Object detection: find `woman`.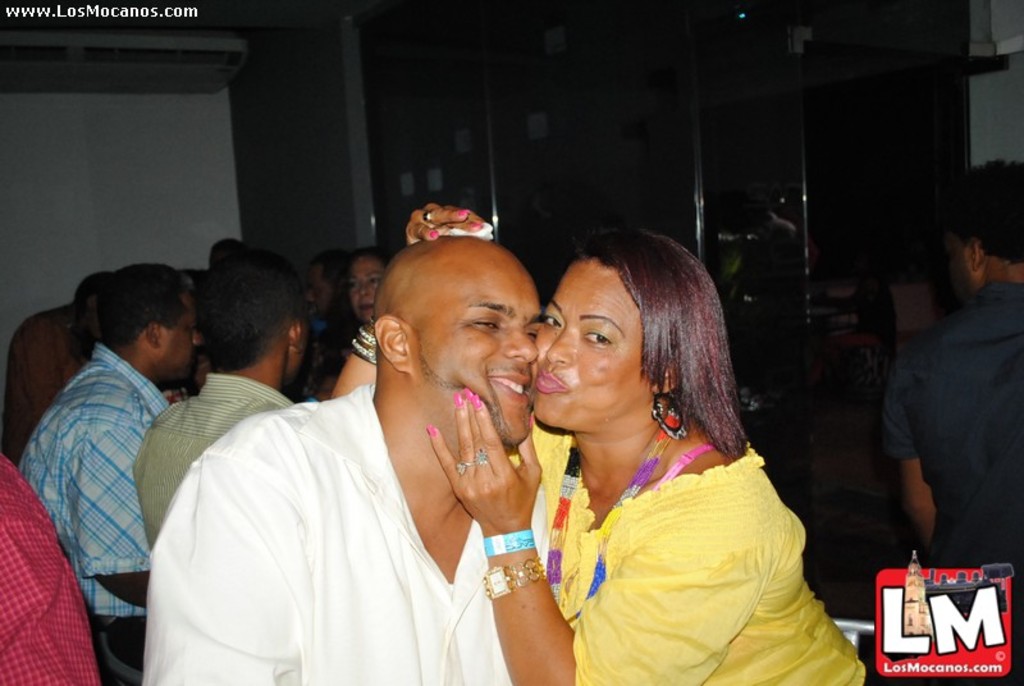
left=303, top=246, right=393, bottom=404.
